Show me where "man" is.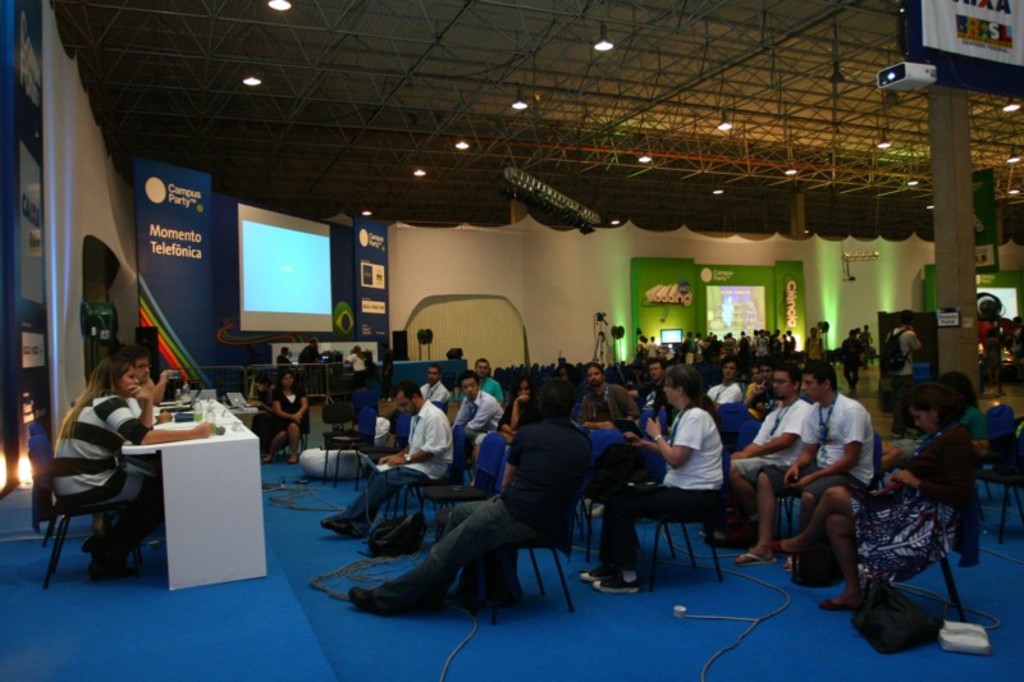
"man" is at x1=447, y1=372, x2=506, y2=495.
